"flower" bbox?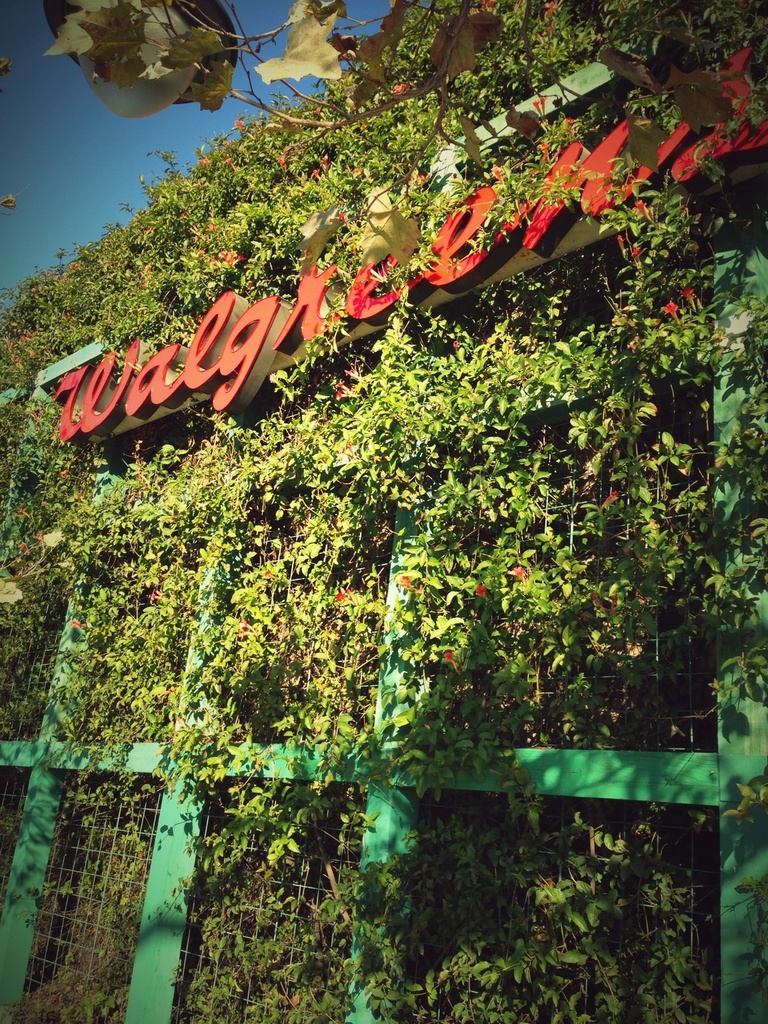
{"left": 633, "top": 197, "right": 655, "bottom": 225}
